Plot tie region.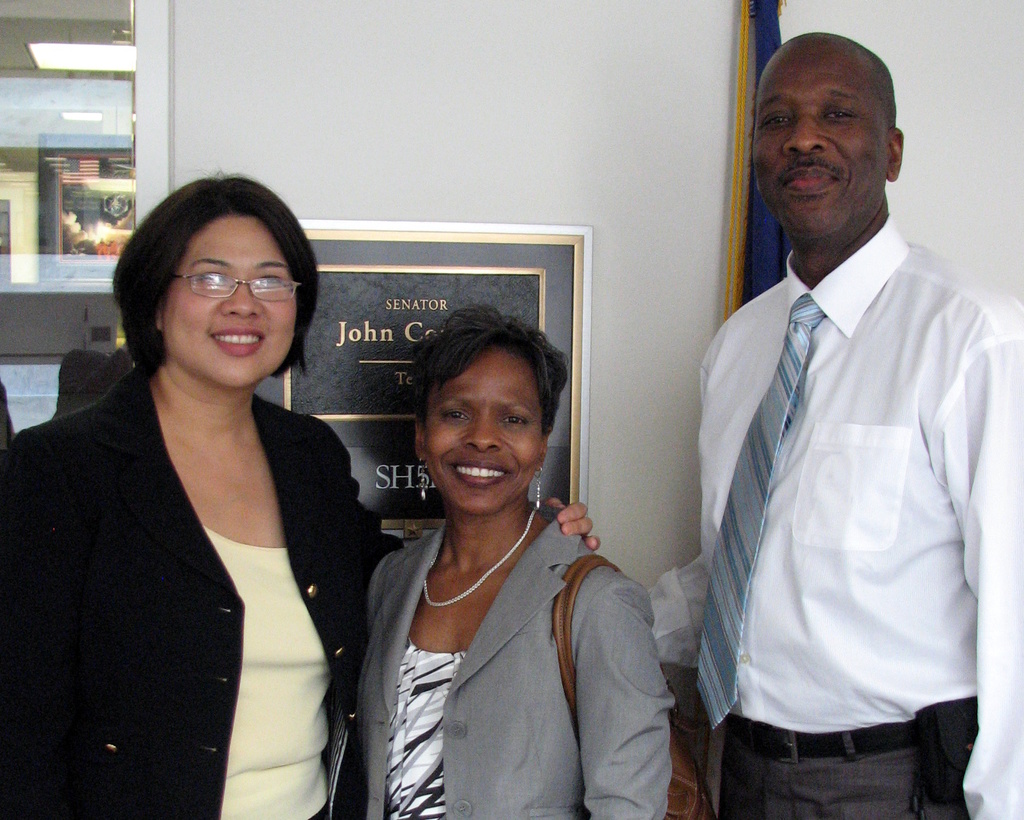
Plotted at {"left": 688, "top": 294, "right": 827, "bottom": 722}.
